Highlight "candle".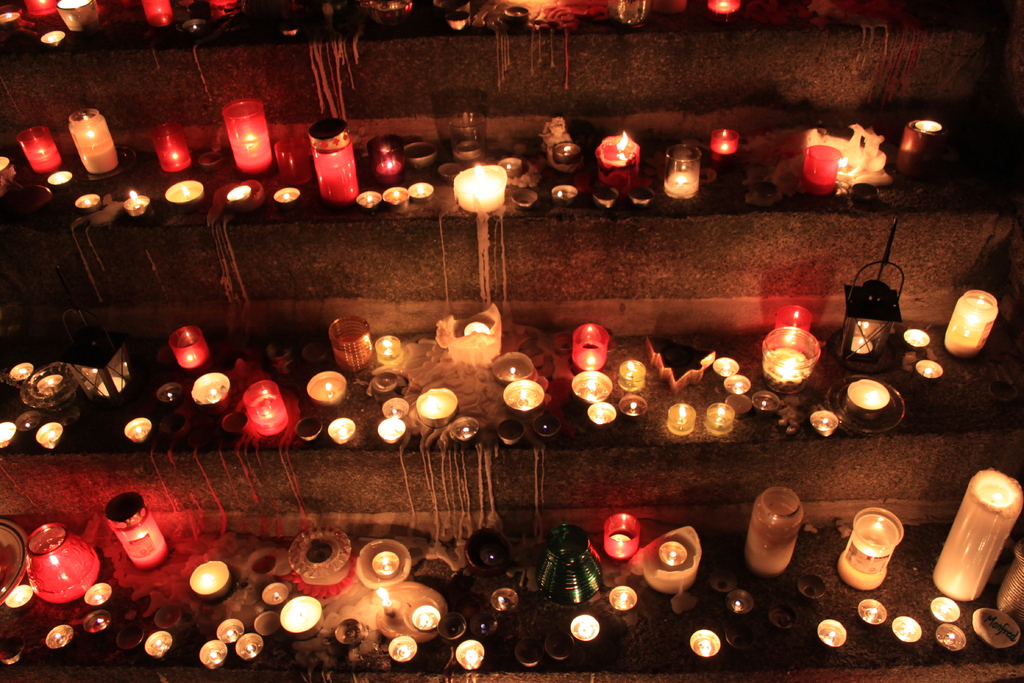
Highlighted region: select_region(23, 523, 100, 604).
